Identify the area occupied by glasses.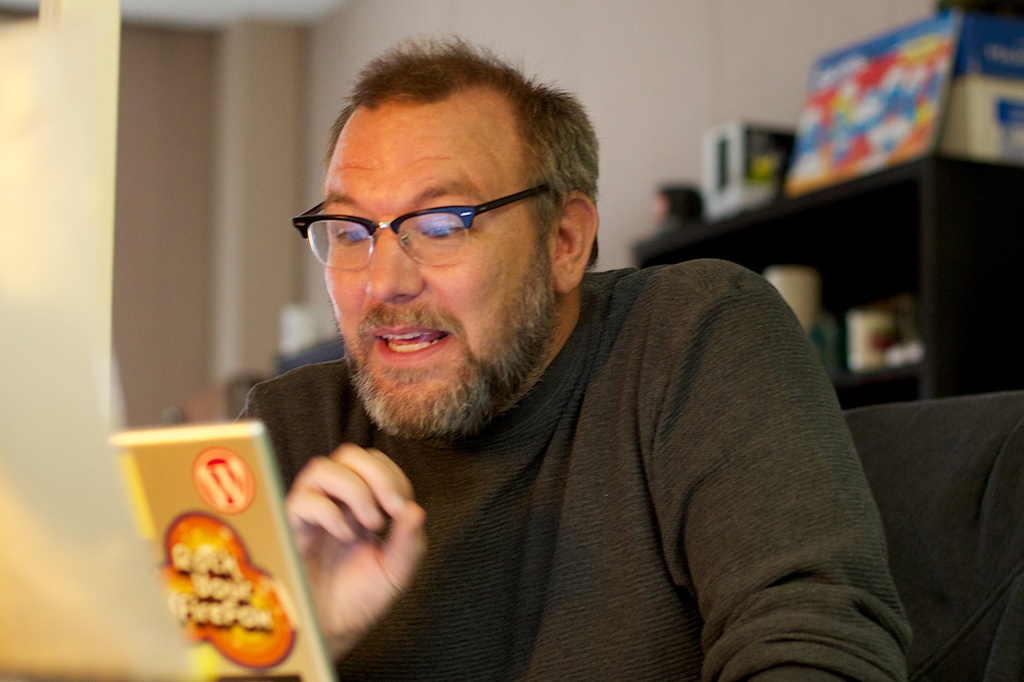
Area: 285 175 555 263.
